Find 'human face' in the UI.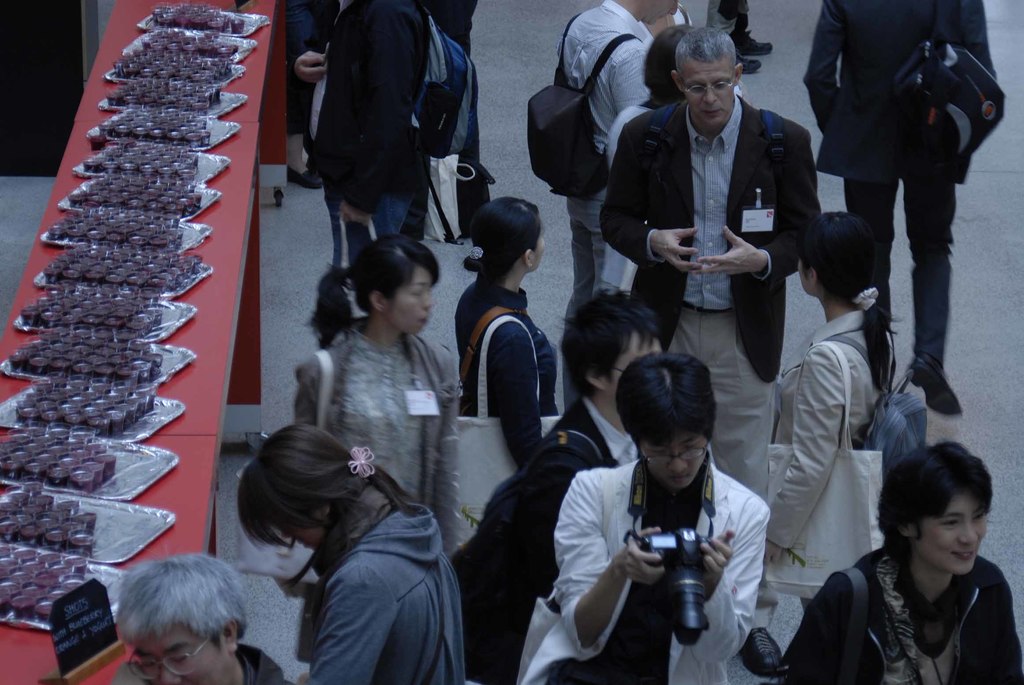
UI element at x1=598 y1=336 x2=657 y2=396.
